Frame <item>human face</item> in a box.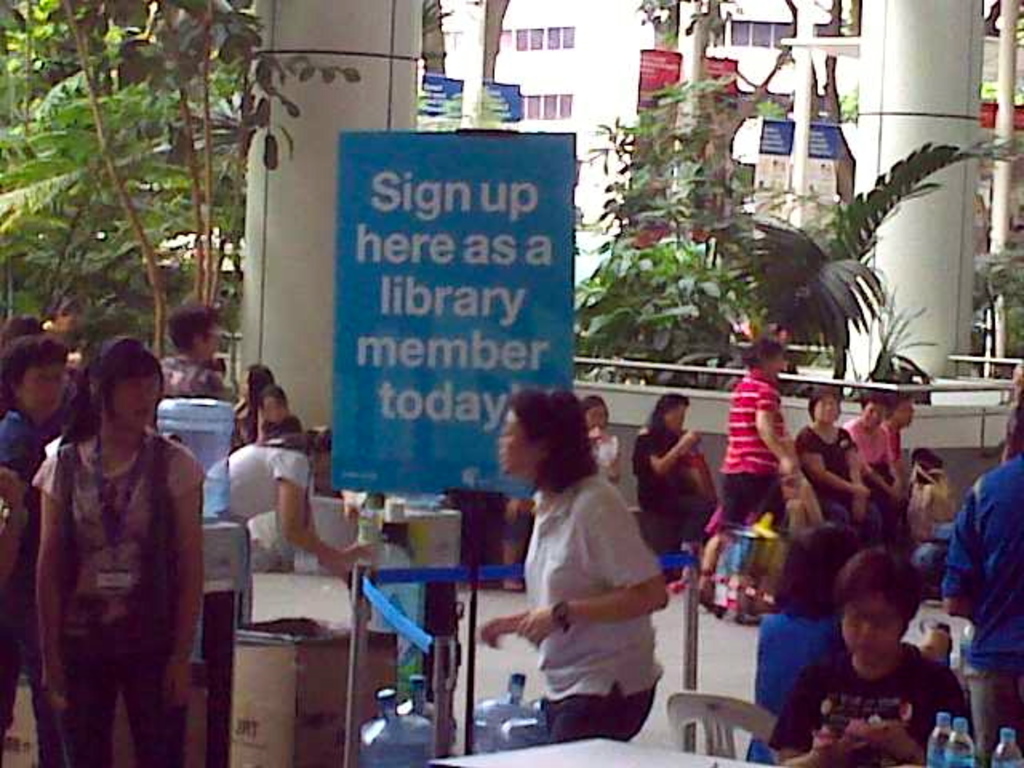
<box>843,597,904,666</box>.
